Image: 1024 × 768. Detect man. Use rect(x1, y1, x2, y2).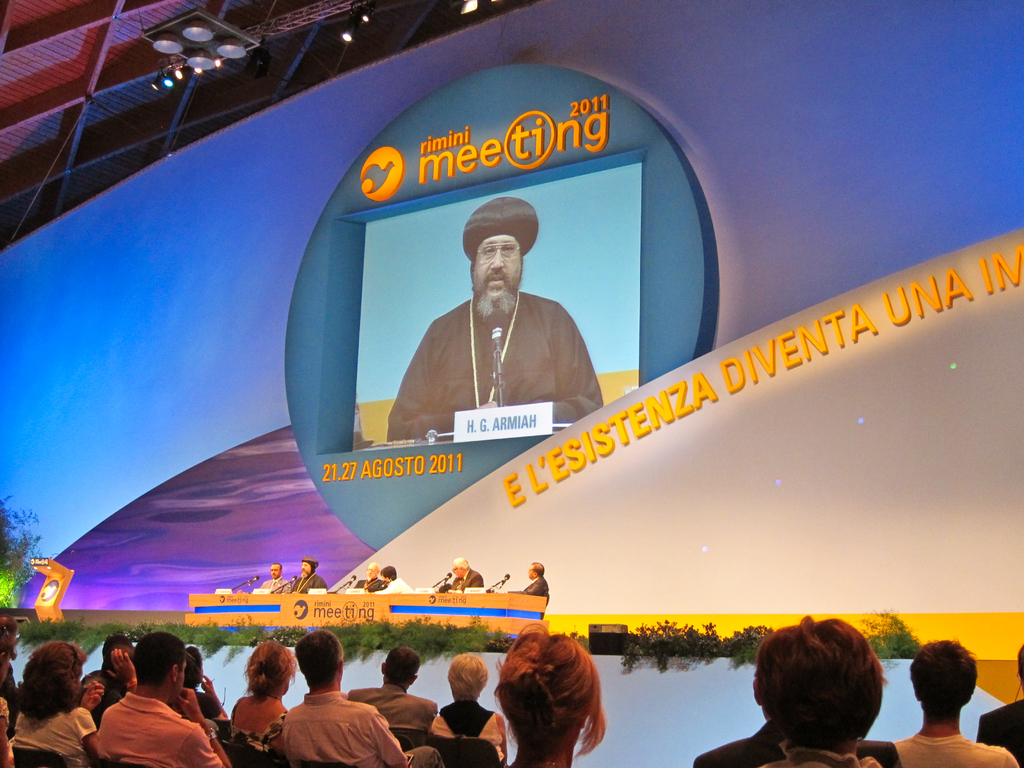
rect(287, 556, 324, 599).
